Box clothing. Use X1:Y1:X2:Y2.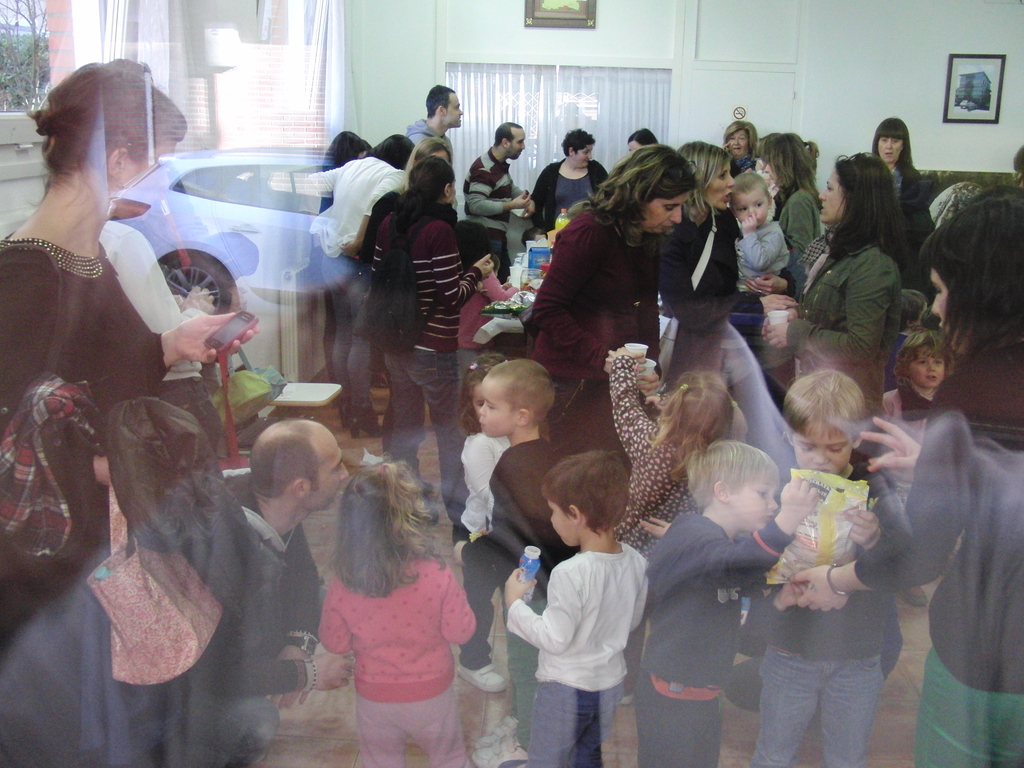
454:442:559:668.
